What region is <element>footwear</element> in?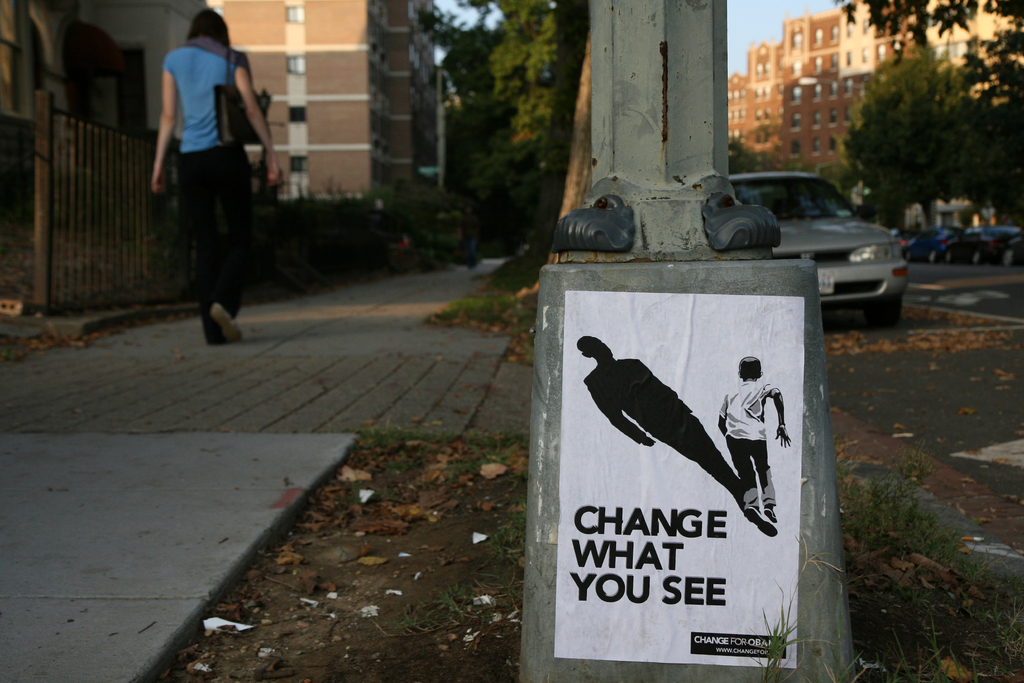
crop(765, 505, 776, 521).
